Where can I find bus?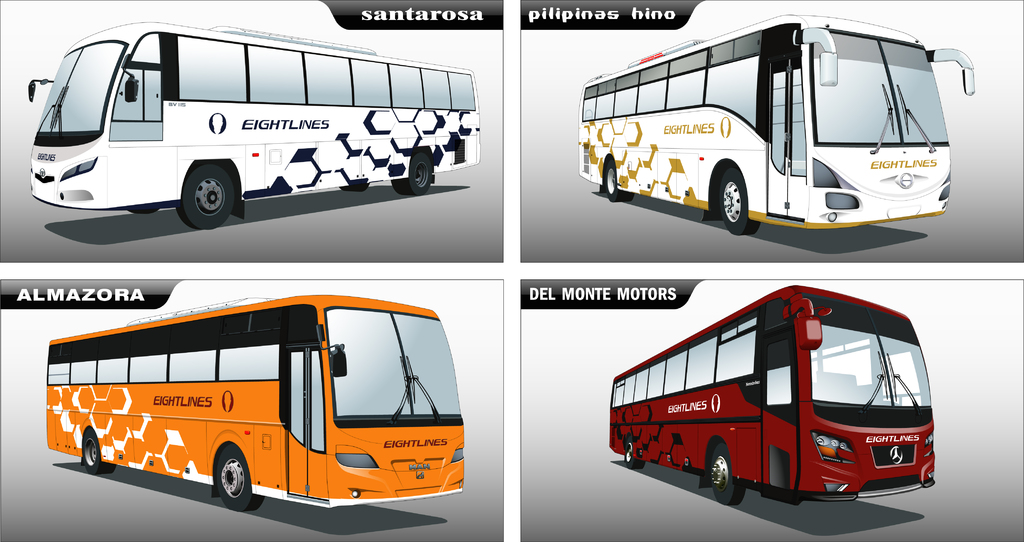
You can find it at BBox(610, 286, 939, 504).
